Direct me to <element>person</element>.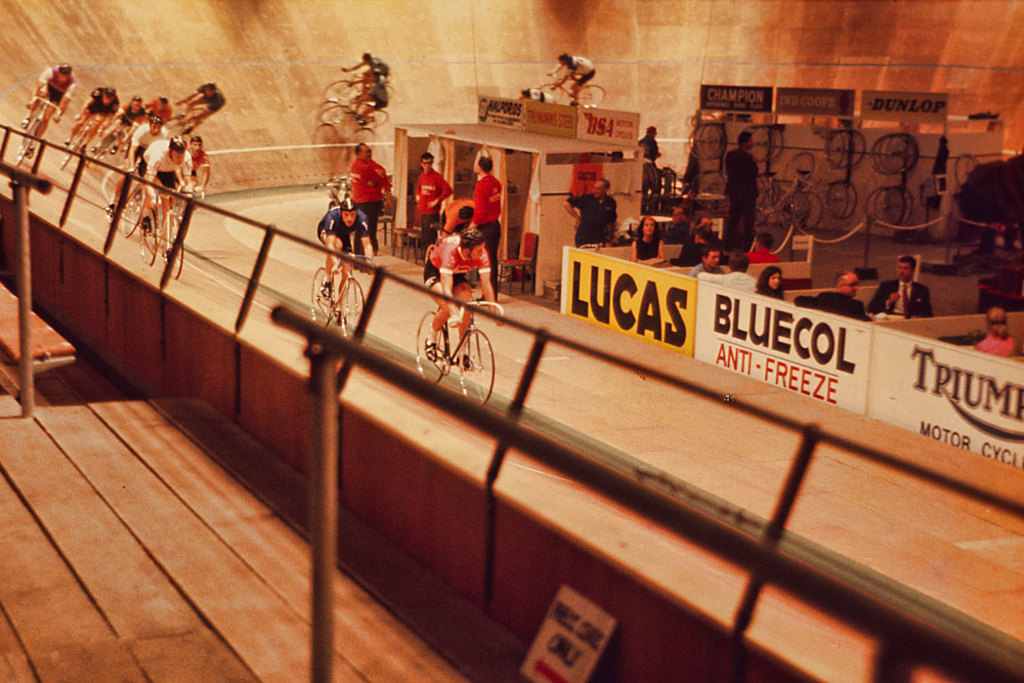
Direction: left=639, top=123, right=666, bottom=164.
